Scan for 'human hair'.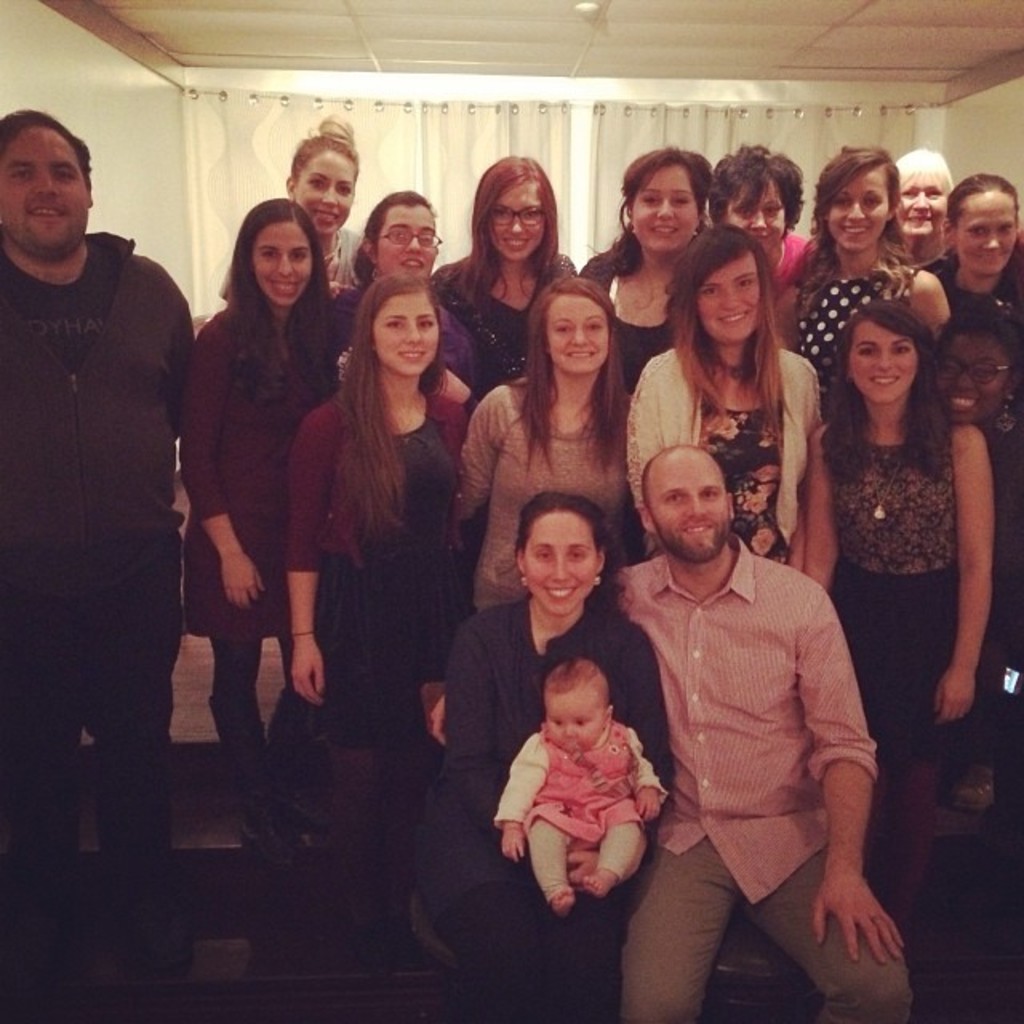
Scan result: (x1=515, y1=490, x2=611, y2=547).
